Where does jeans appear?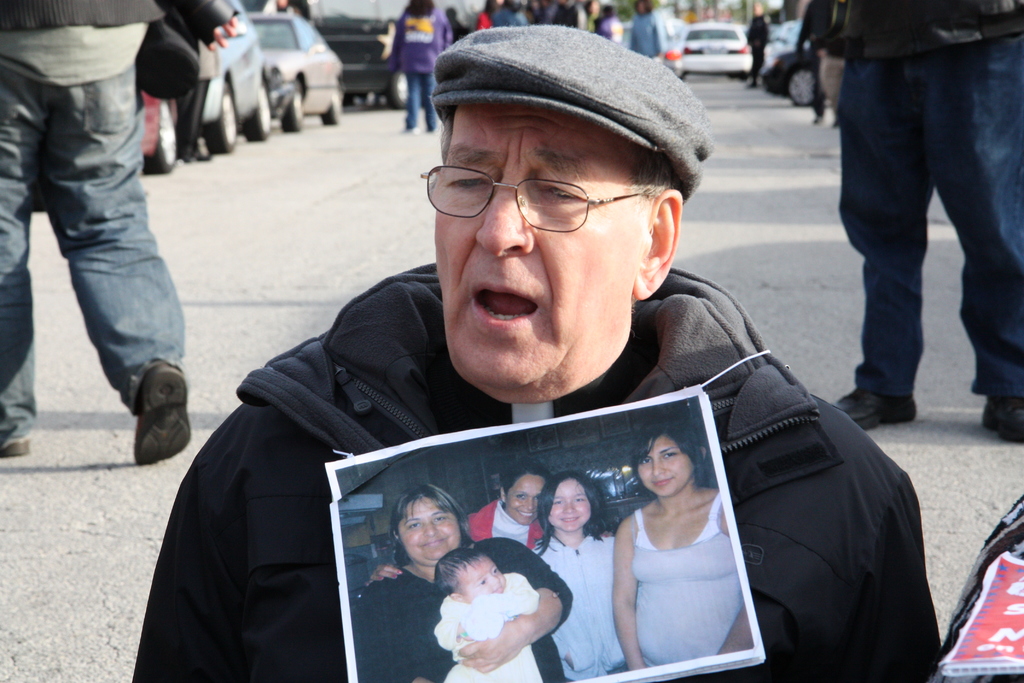
Appears at <box>406,71,435,129</box>.
